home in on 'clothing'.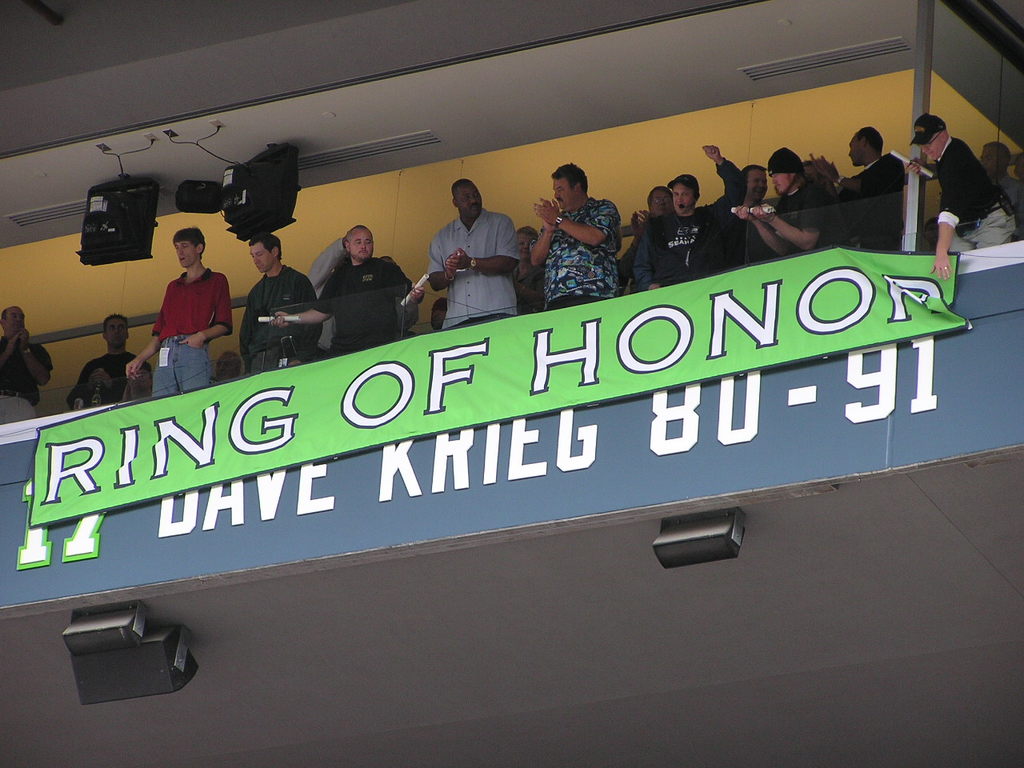
Homed in at 846, 150, 905, 250.
